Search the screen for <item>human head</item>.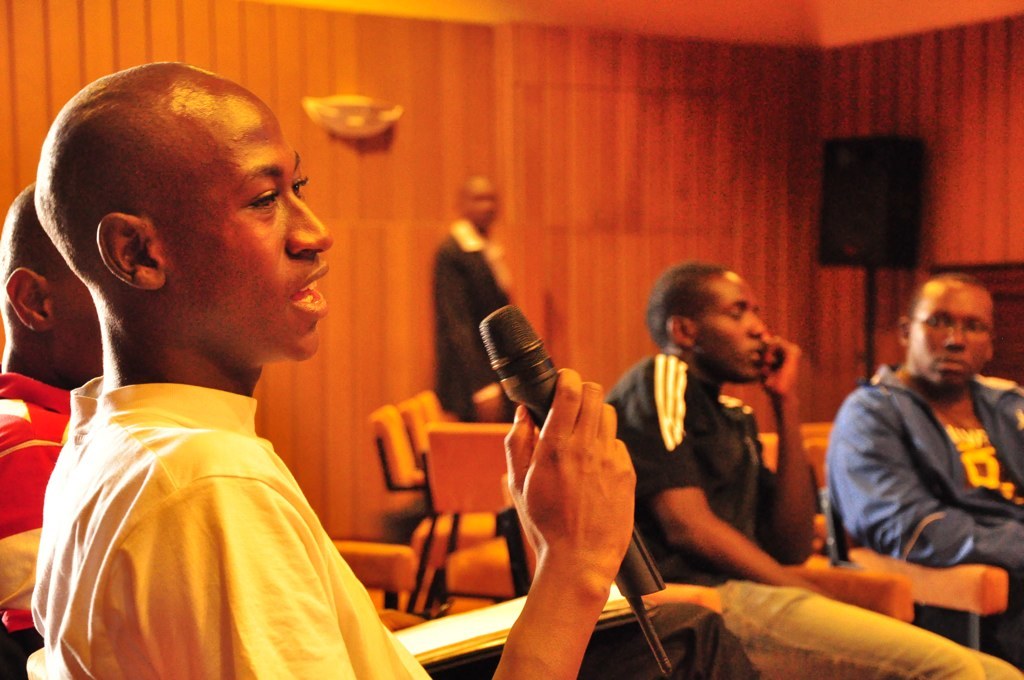
Found at x1=459, y1=174, x2=499, y2=231.
